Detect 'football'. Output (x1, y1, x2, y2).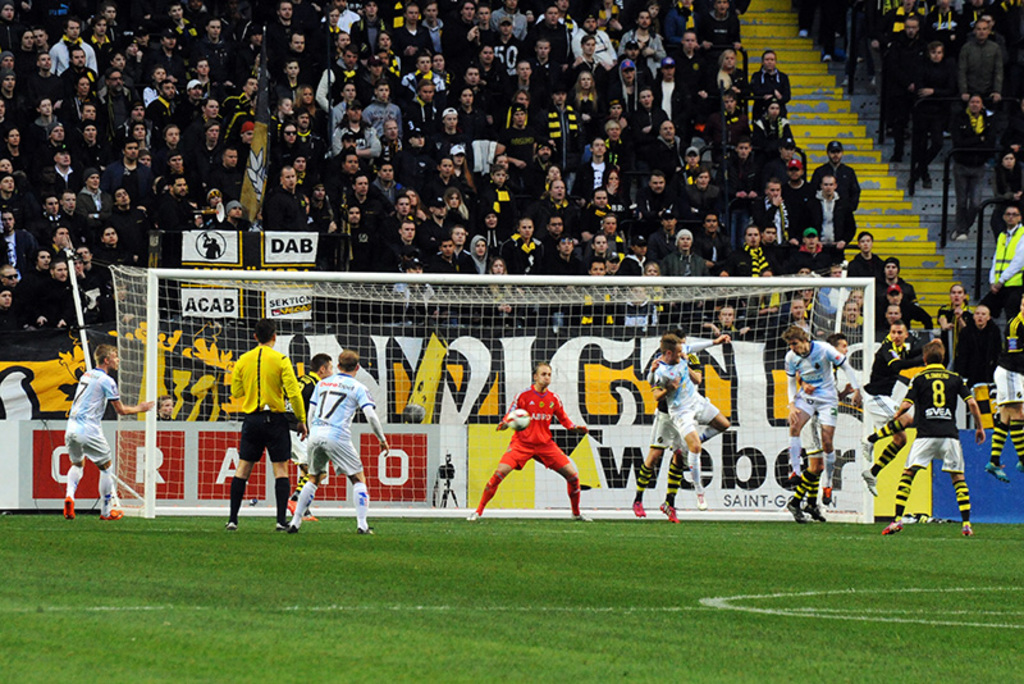
(504, 409, 534, 434).
